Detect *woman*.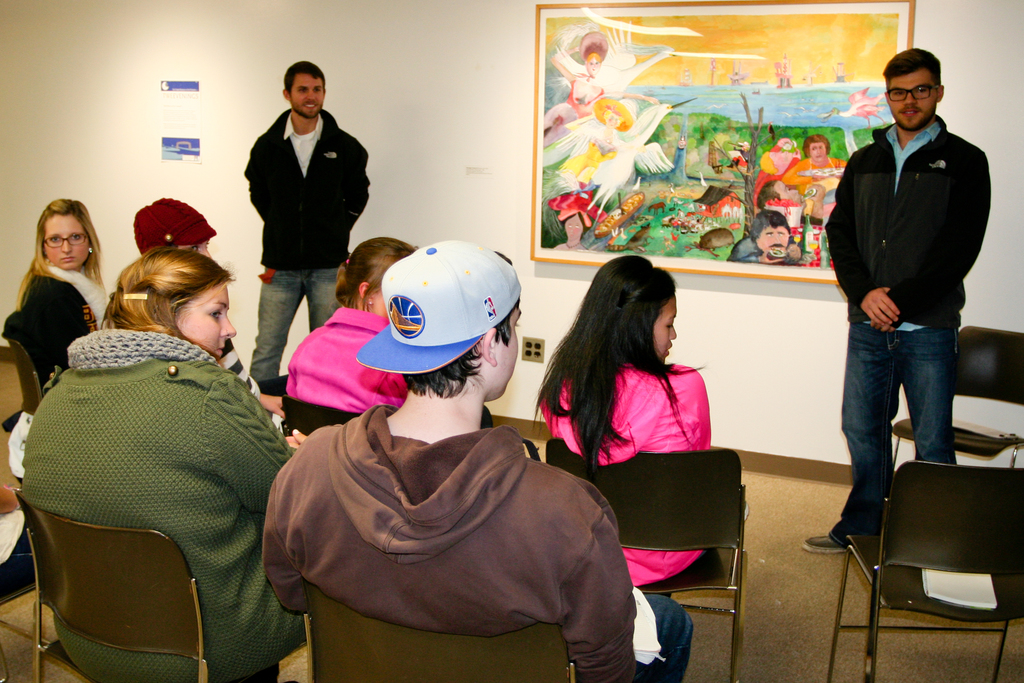
Detected at 18 253 299 682.
